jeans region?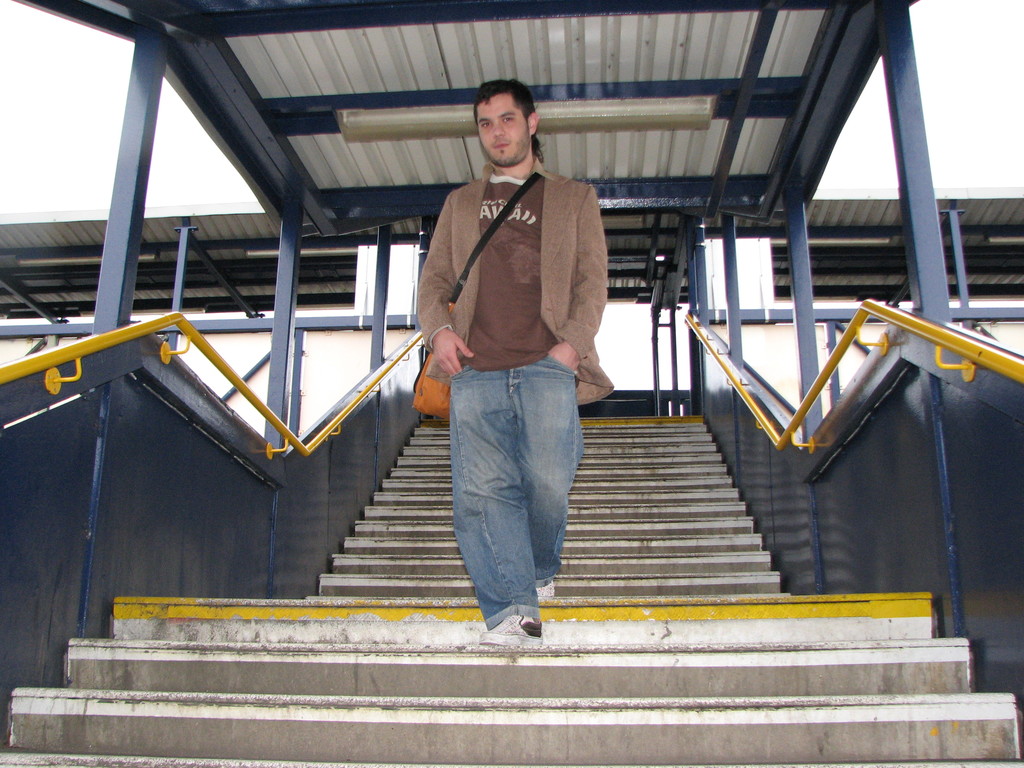
[x1=442, y1=351, x2=584, y2=633]
